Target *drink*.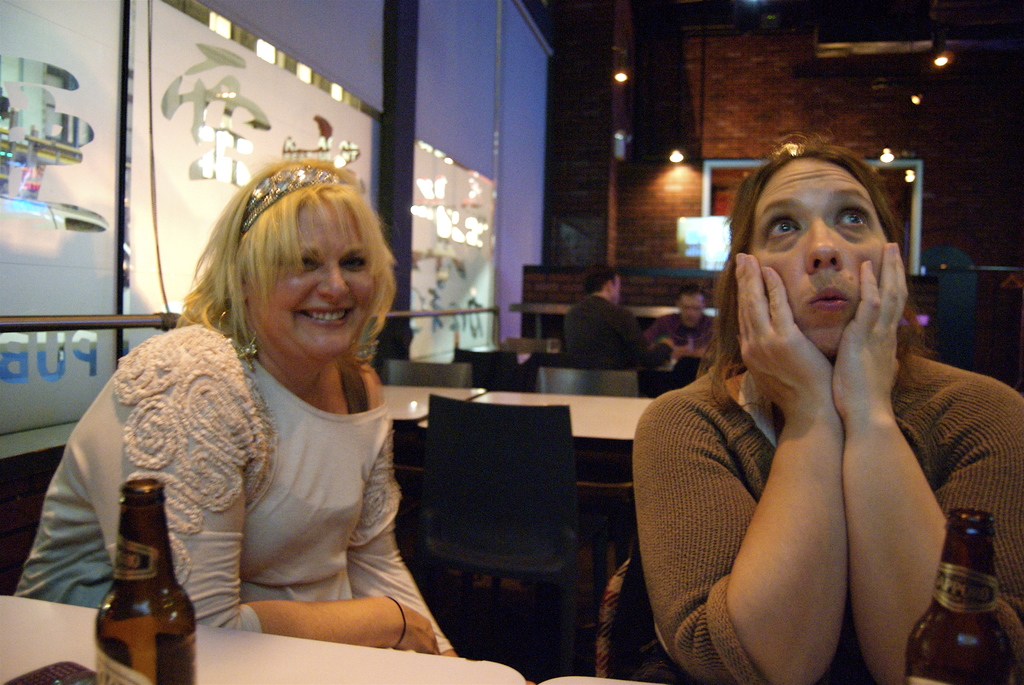
Target region: bbox(70, 468, 177, 679).
